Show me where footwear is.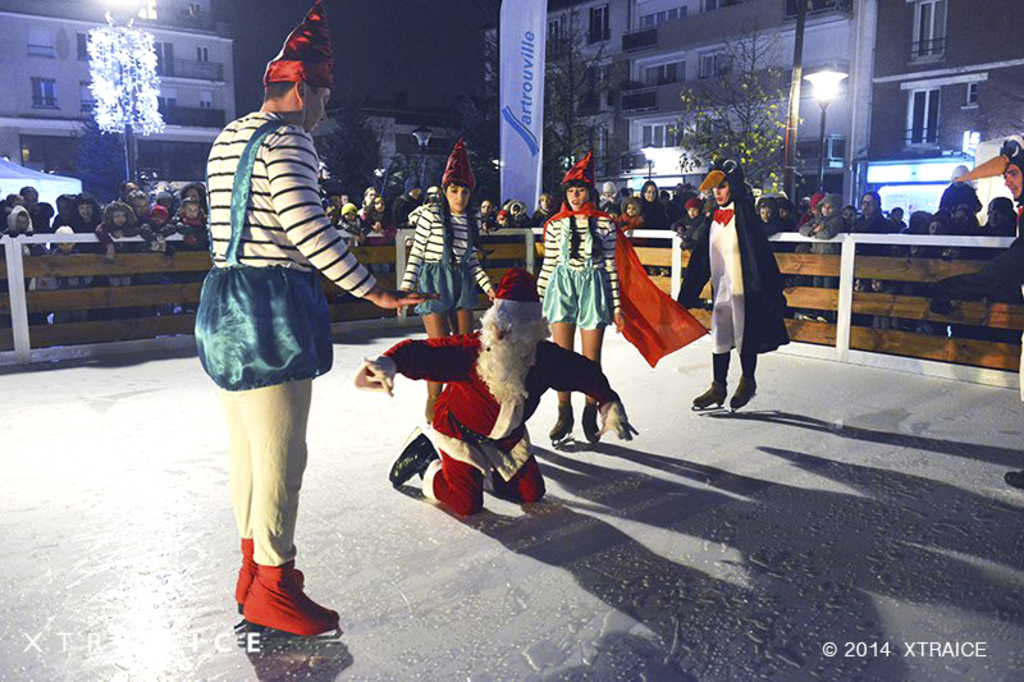
footwear is at box=[690, 371, 727, 413].
